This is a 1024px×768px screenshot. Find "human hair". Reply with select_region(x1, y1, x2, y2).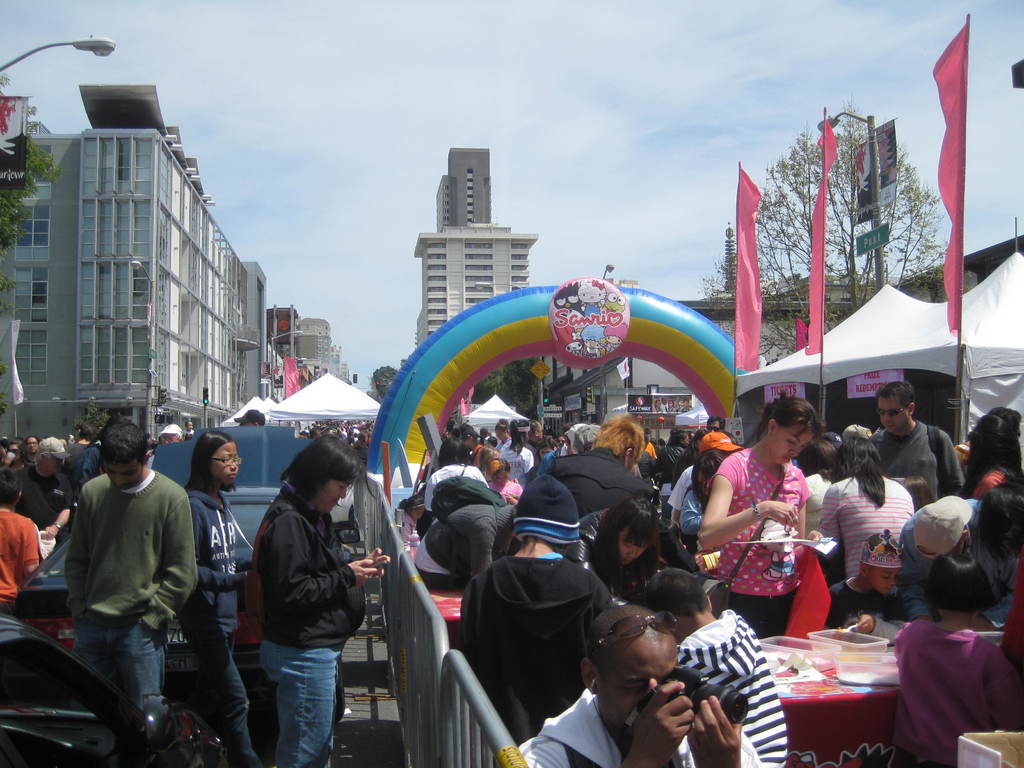
select_region(705, 413, 728, 431).
